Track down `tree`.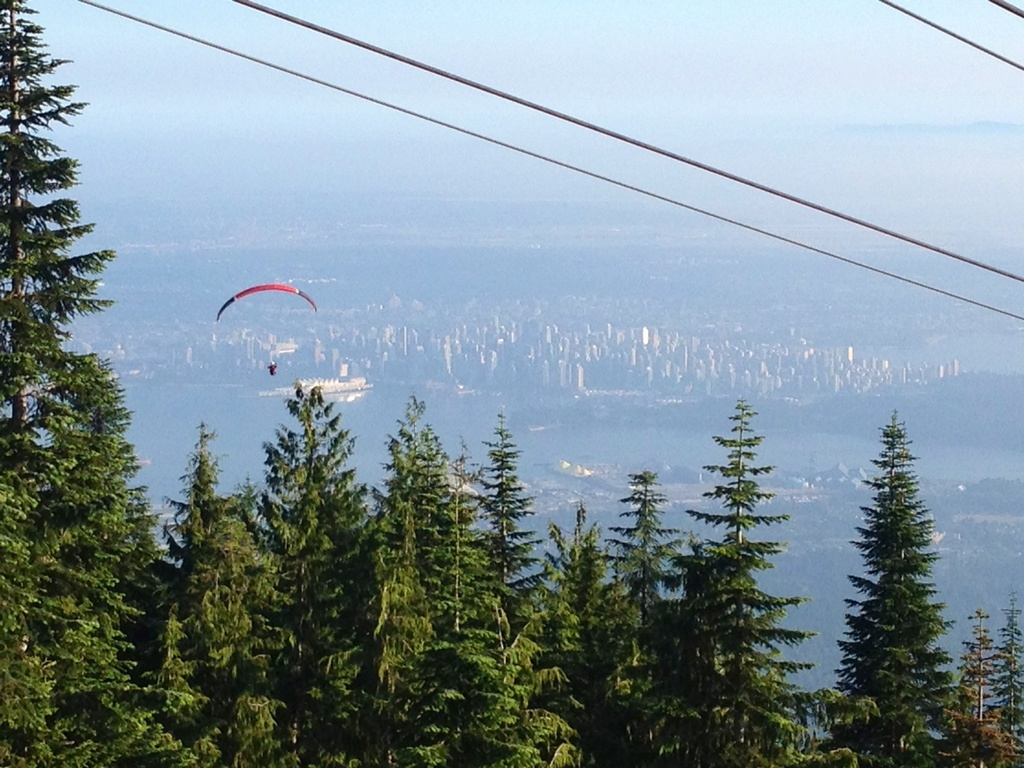
Tracked to 964/721/1011/767.
